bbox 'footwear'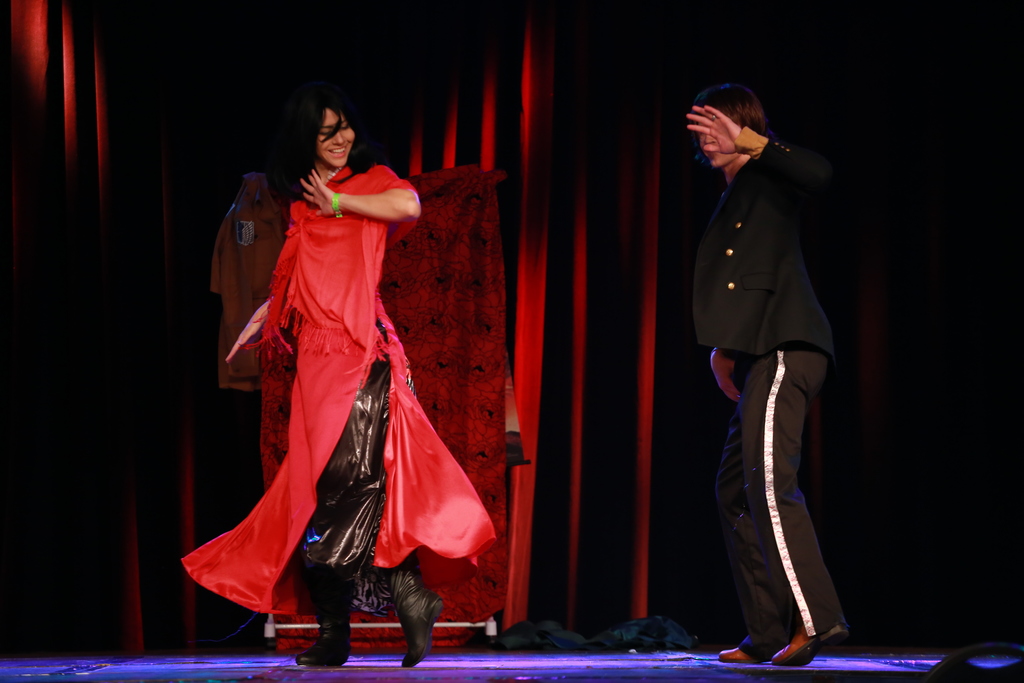
[left=399, top=586, right=443, bottom=672]
